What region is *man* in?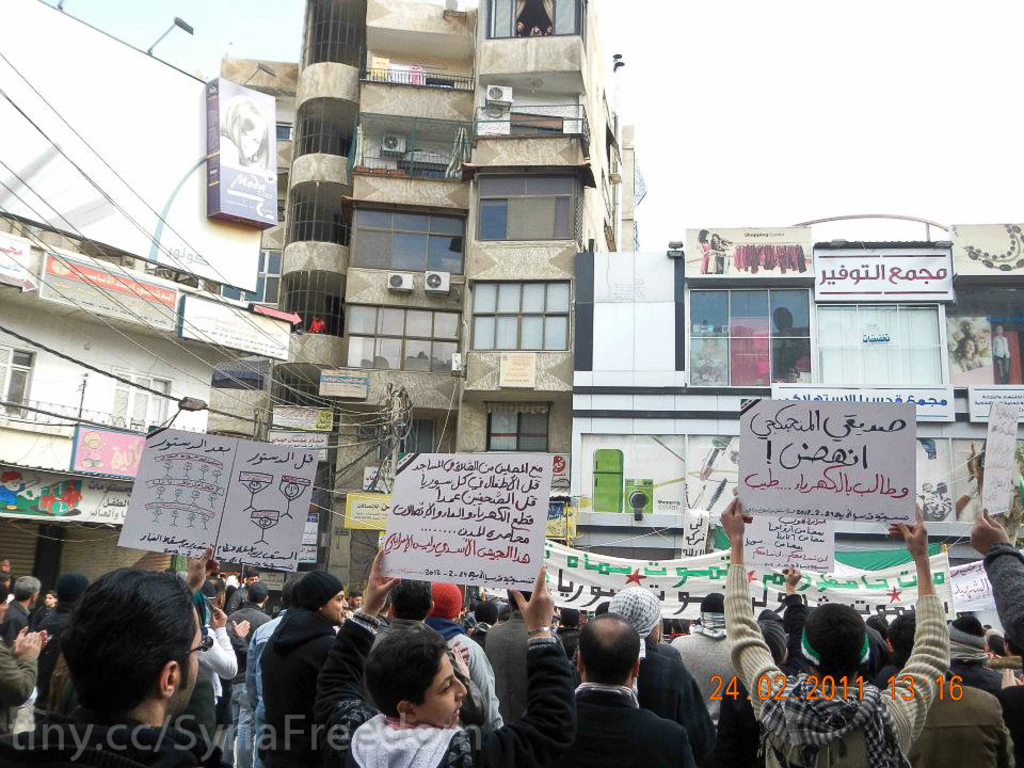
x1=970 y1=508 x2=1023 y2=650.
